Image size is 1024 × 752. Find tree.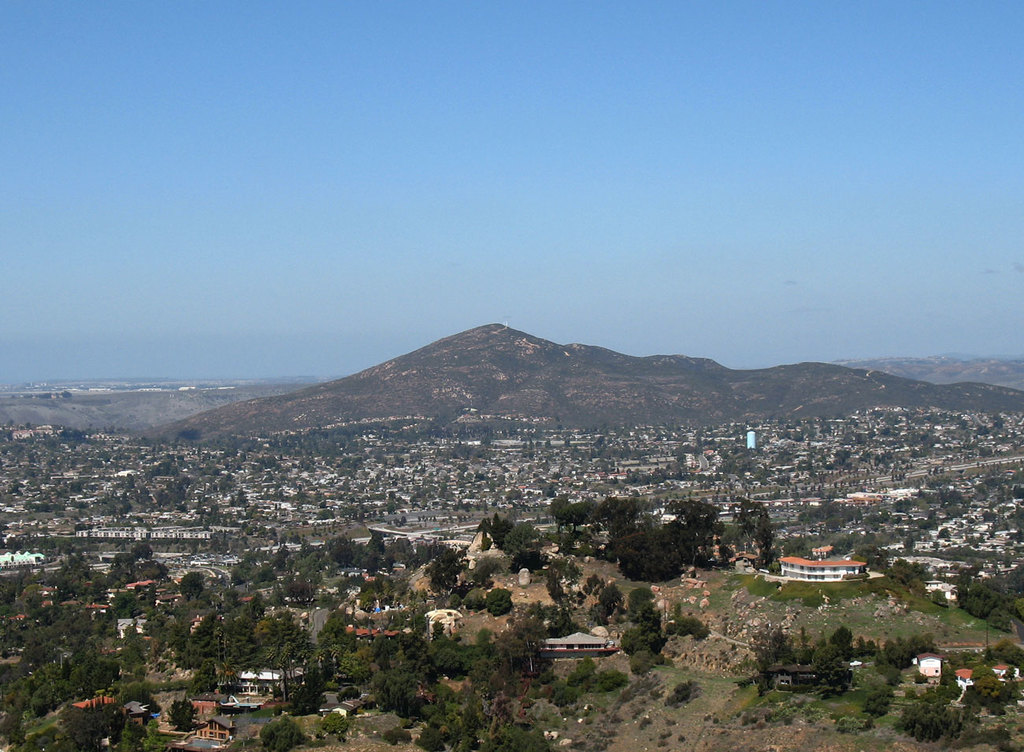
<box>968,669,996,688</box>.
